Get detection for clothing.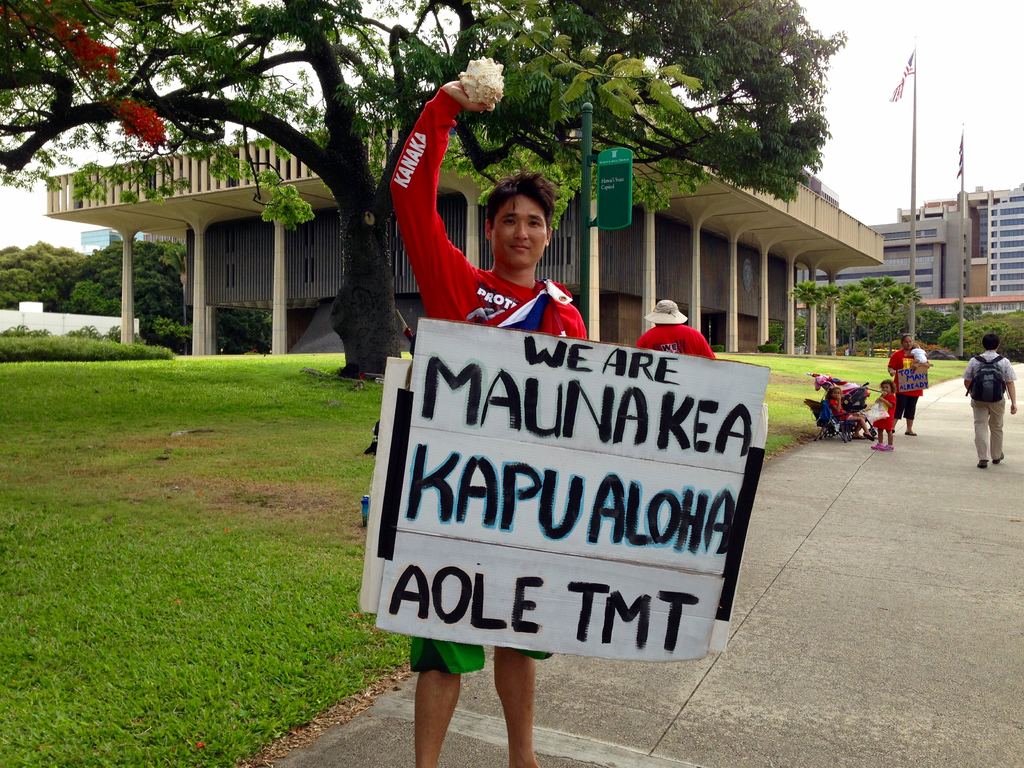
Detection: bbox=(888, 348, 923, 419).
